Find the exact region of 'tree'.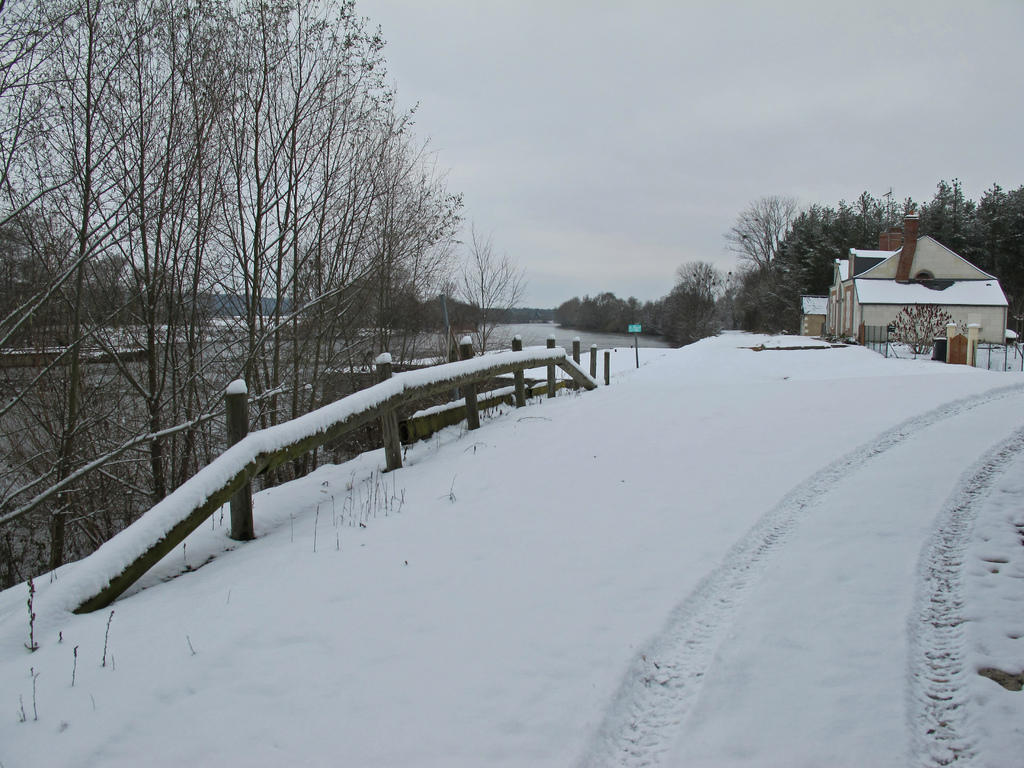
Exact region: detection(884, 303, 952, 356).
